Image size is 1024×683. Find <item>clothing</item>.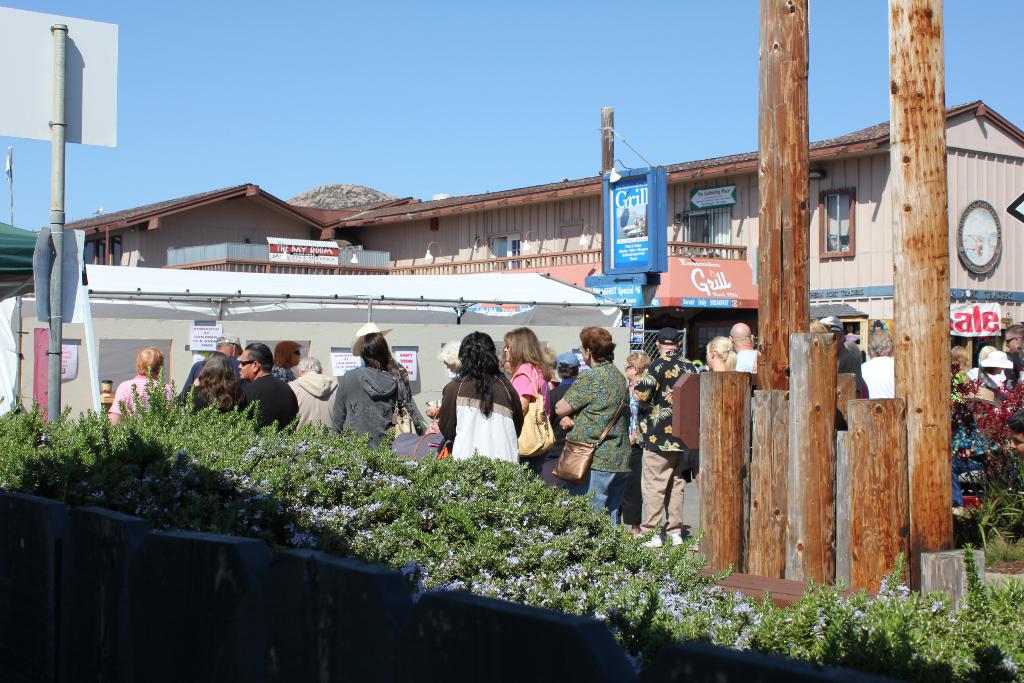
x1=232 y1=374 x2=299 y2=424.
